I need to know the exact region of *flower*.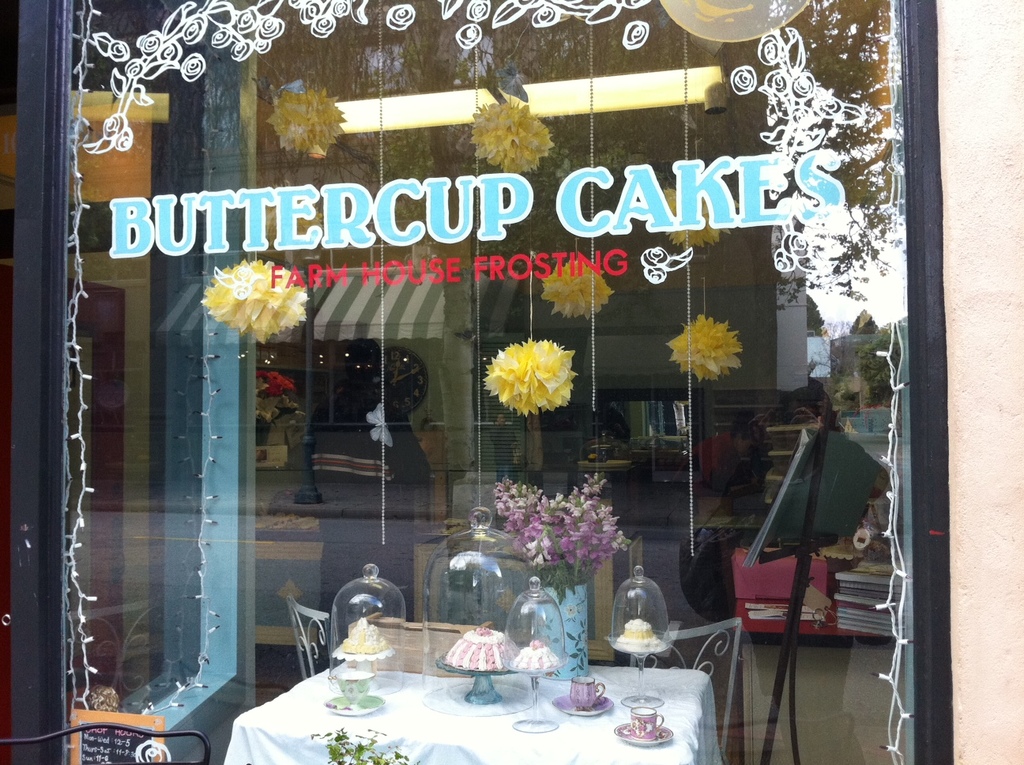
Region: [x1=536, y1=252, x2=614, y2=322].
